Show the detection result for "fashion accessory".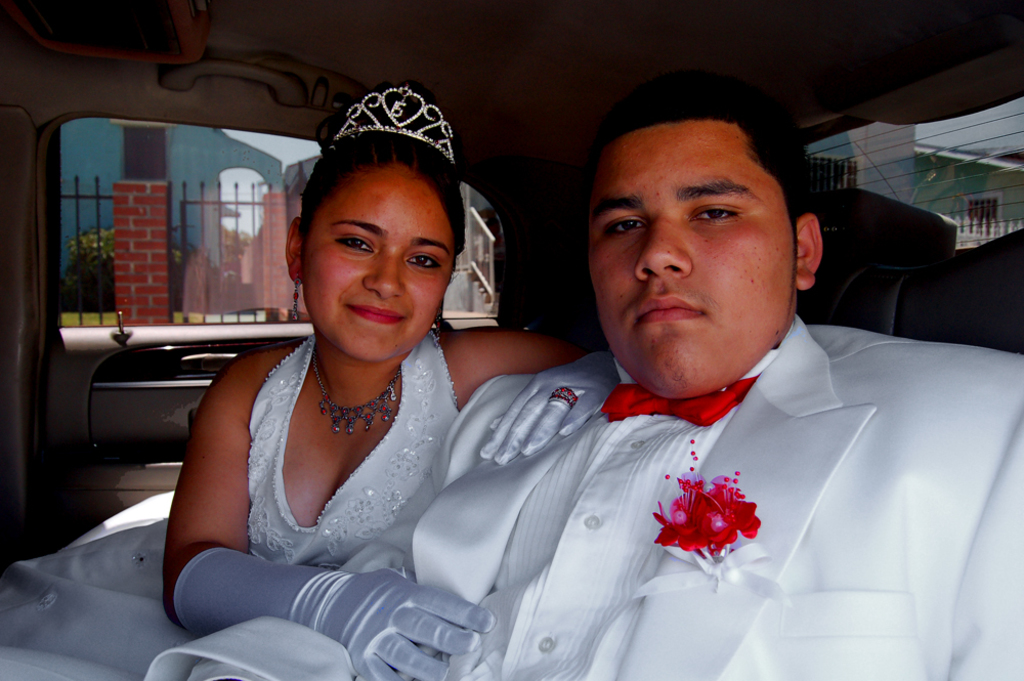
Rect(476, 346, 632, 470).
